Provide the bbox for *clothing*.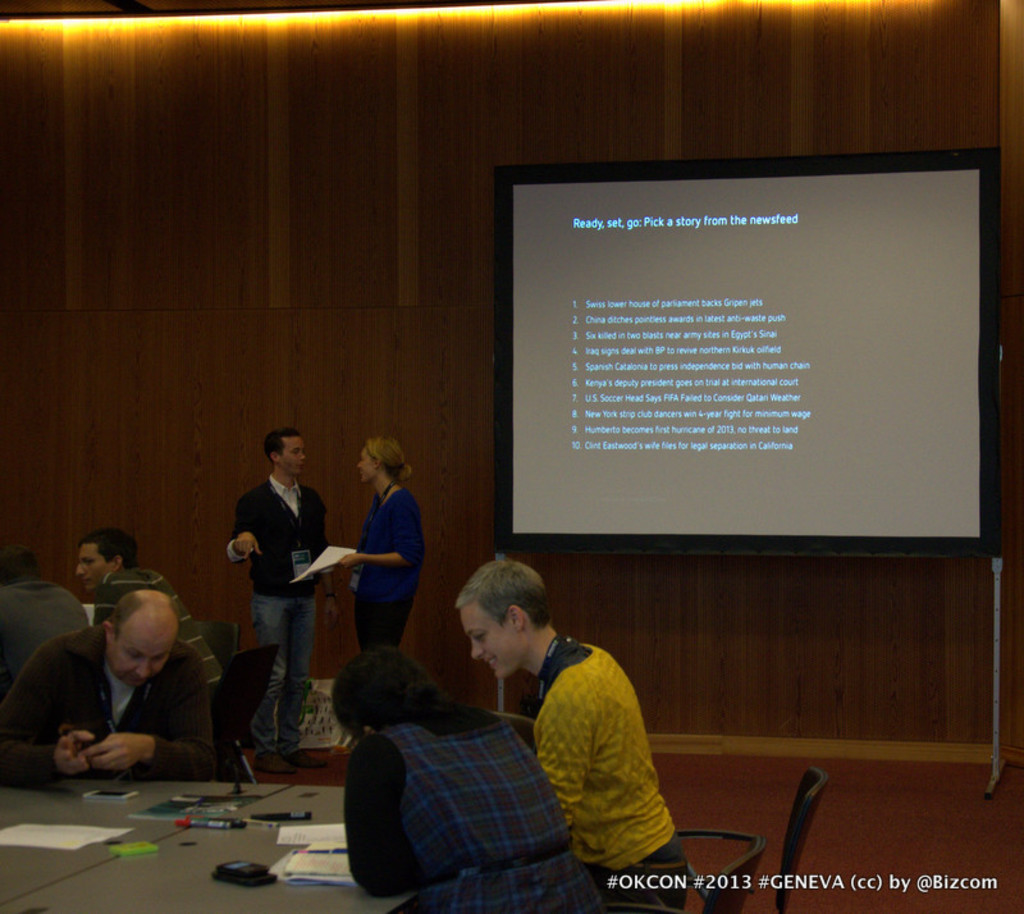
[x1=353, y1=490, x2=426, y2=666].
